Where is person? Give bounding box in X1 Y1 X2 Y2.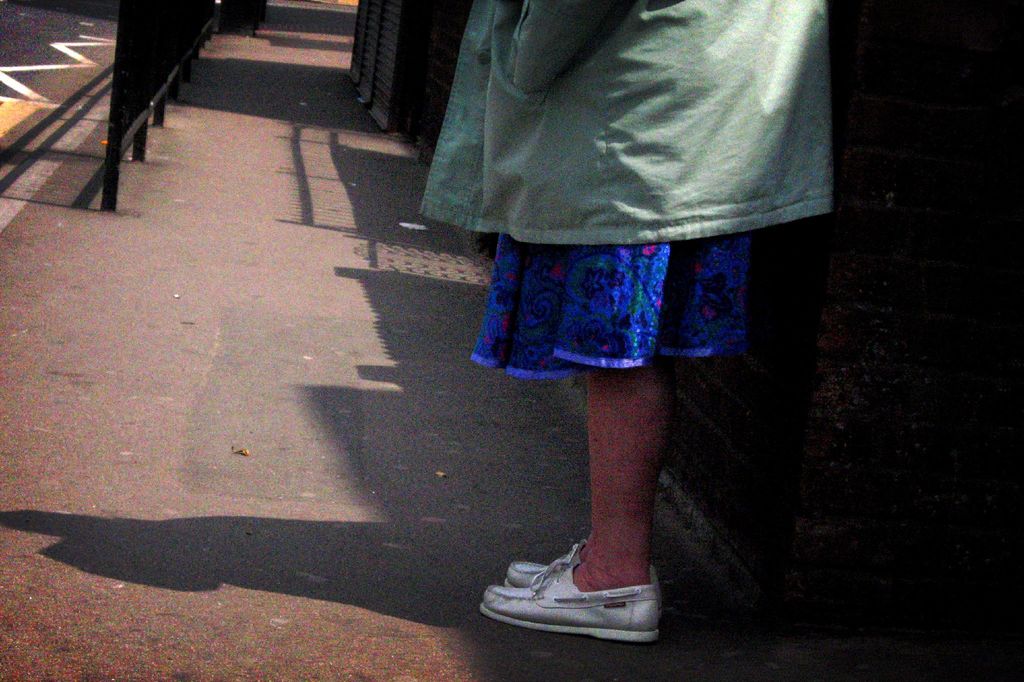
420 19 786 504.
